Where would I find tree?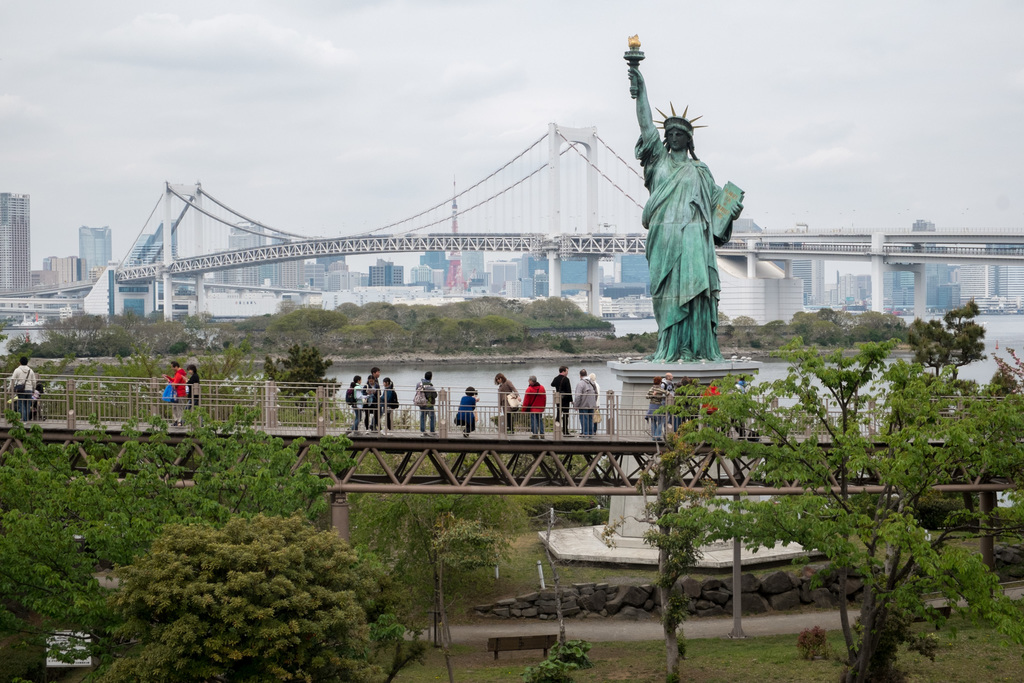
At bbox=(105, 514, 414, 682).
